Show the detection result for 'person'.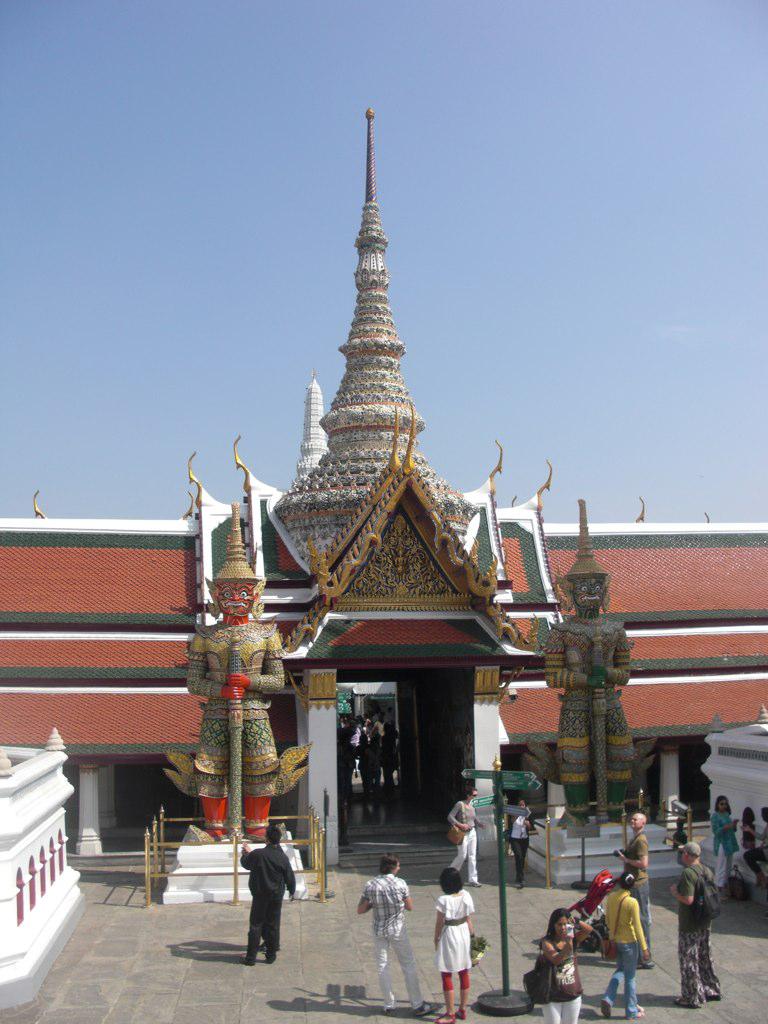
505, 798, 537, 884.
